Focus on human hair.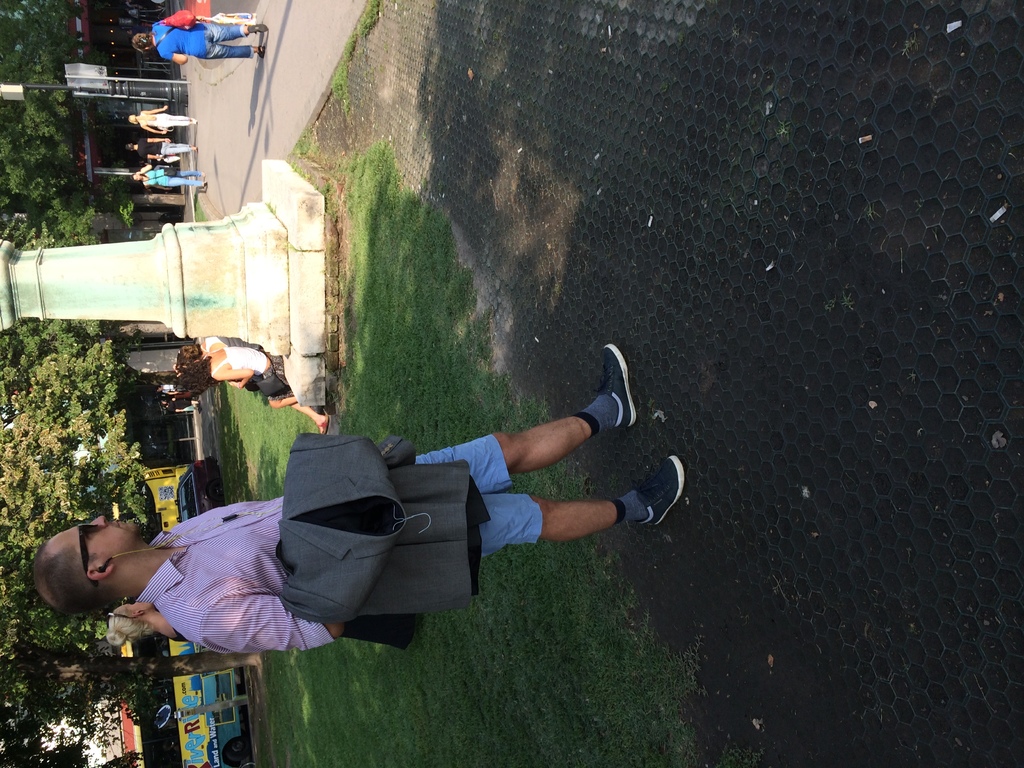
Focused at l=131, t=172, r=149, b=182.
